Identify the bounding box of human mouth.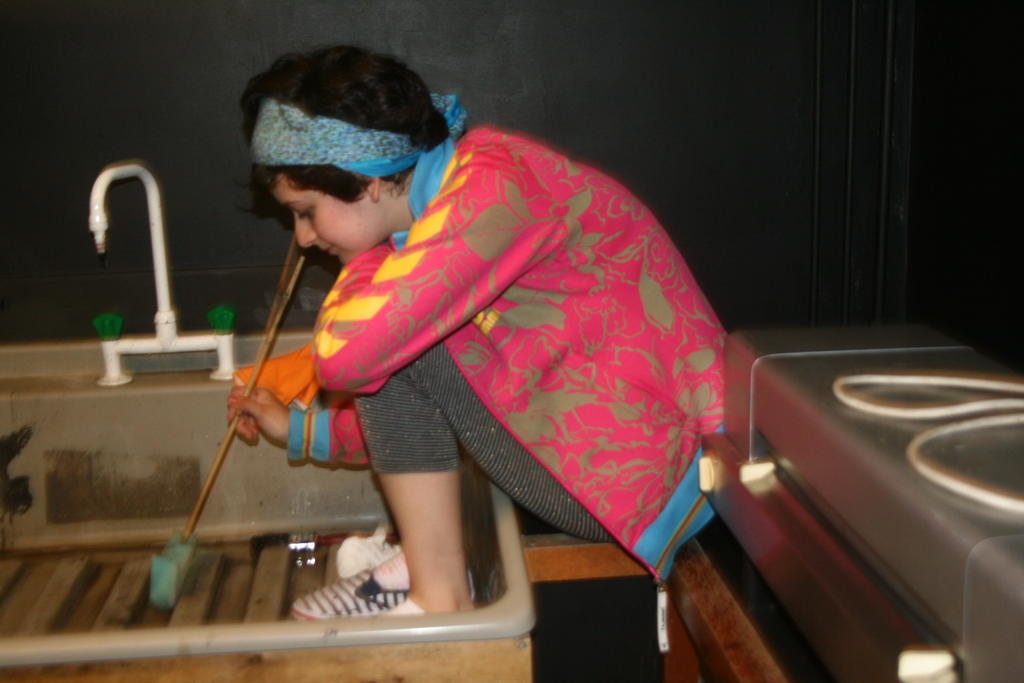
region(323, 245, 335, 257).
